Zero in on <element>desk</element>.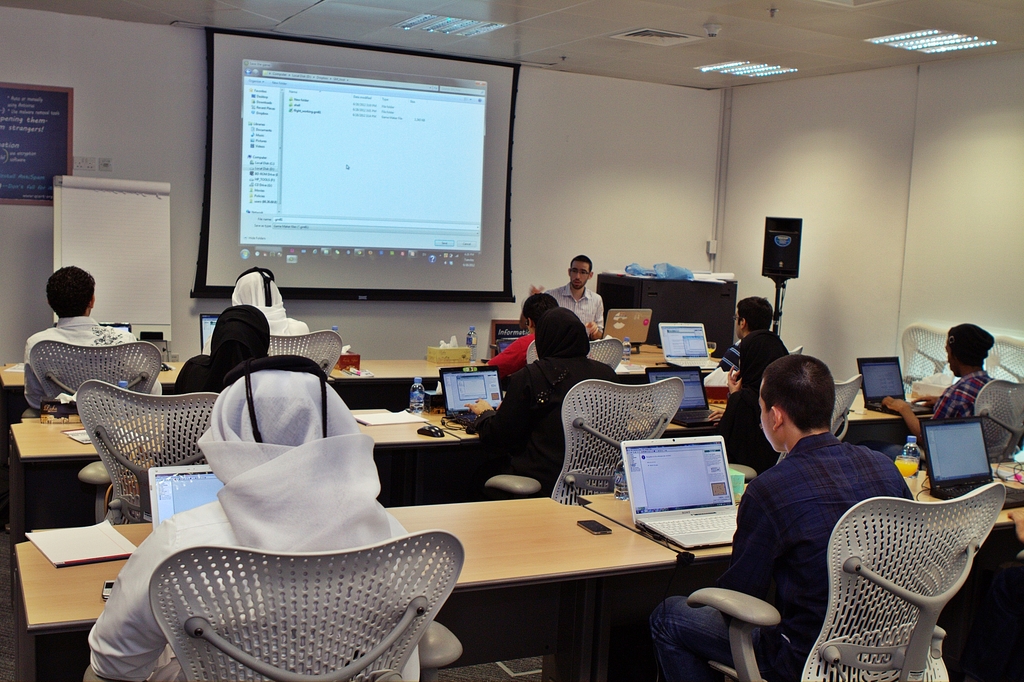
Zeroed in: {"x1": 14, "y1": 495, "x2": 680, "y2": 681}.
